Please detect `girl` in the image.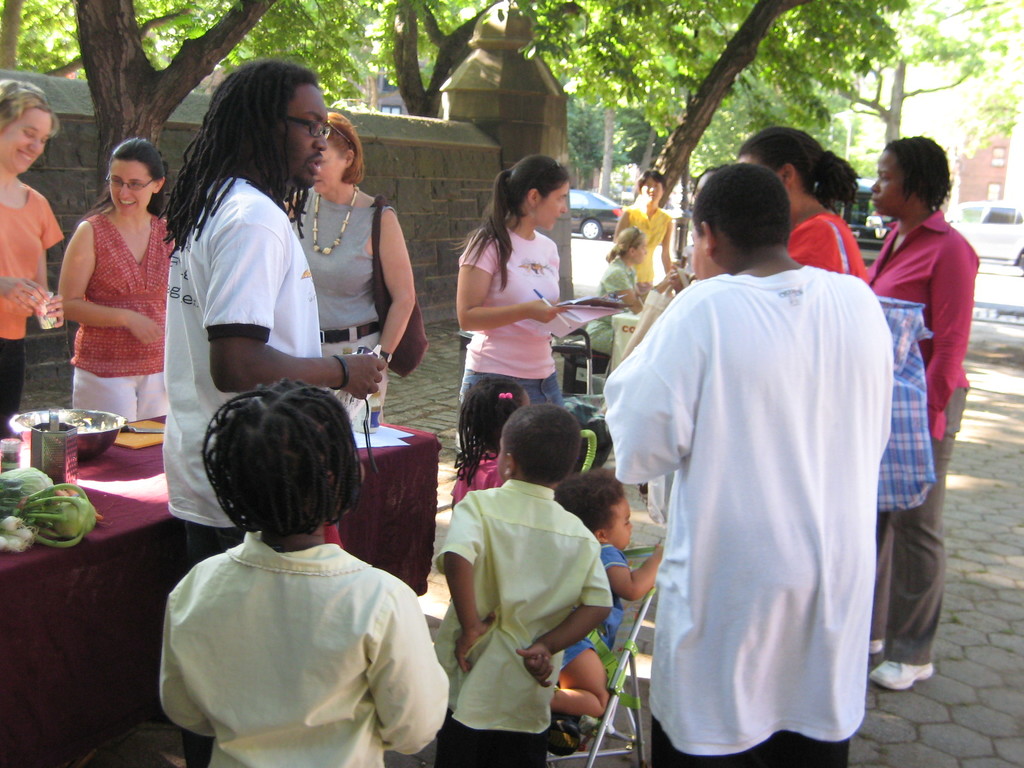
{"x1": 456, "y1": 154, "x2": 570, "y2": 452}.
